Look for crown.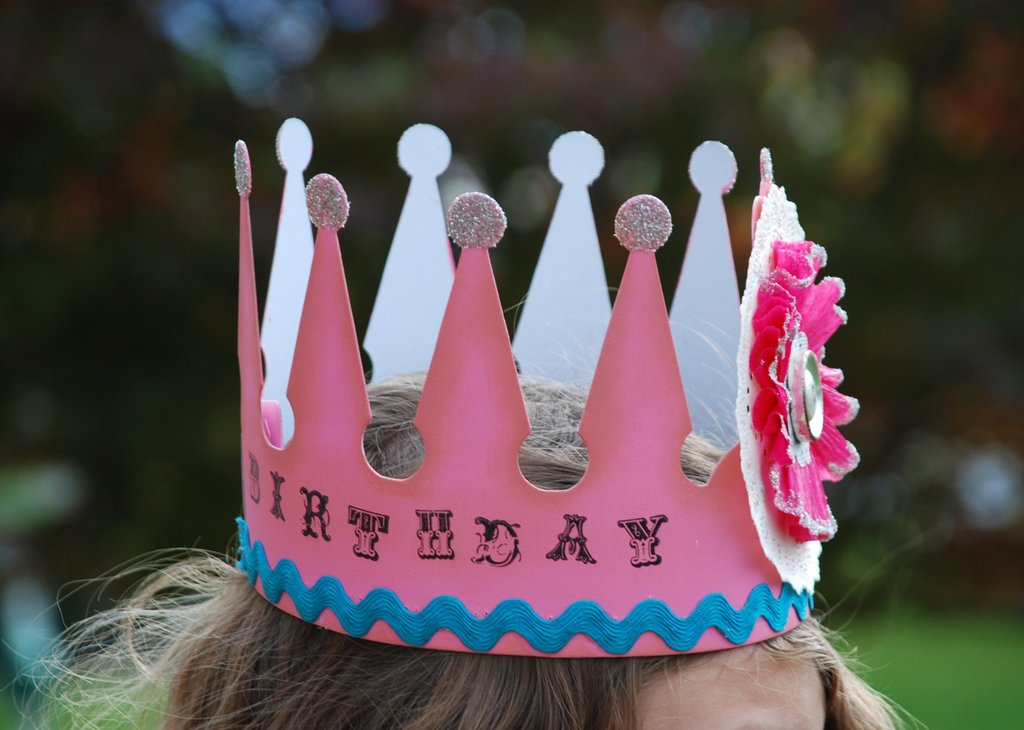
Found: [left=227, top=115, right=863, bottom=653].
